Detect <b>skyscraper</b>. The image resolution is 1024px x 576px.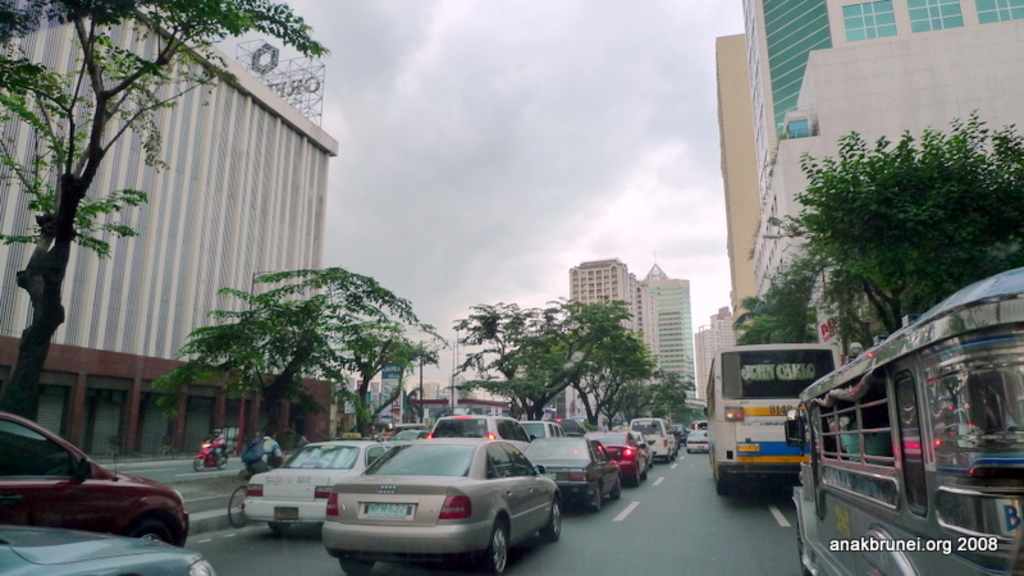
{"x1": 746, "y1": 0, "x2": 1023, "y2": 357}.
